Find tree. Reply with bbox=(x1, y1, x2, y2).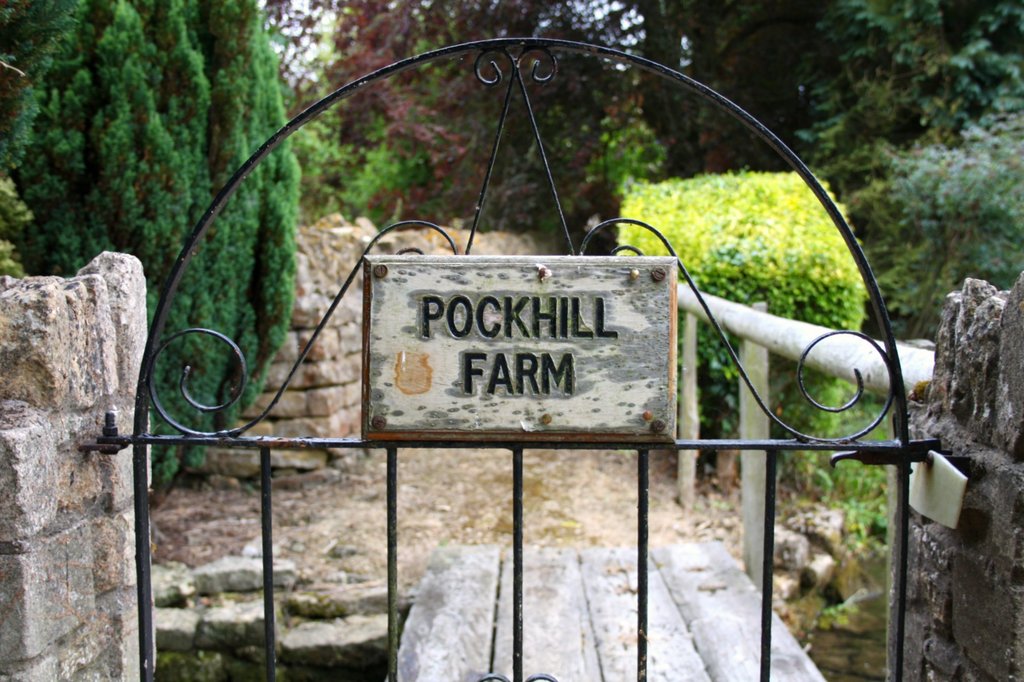
bbox=(0, 0, 303, 491).
